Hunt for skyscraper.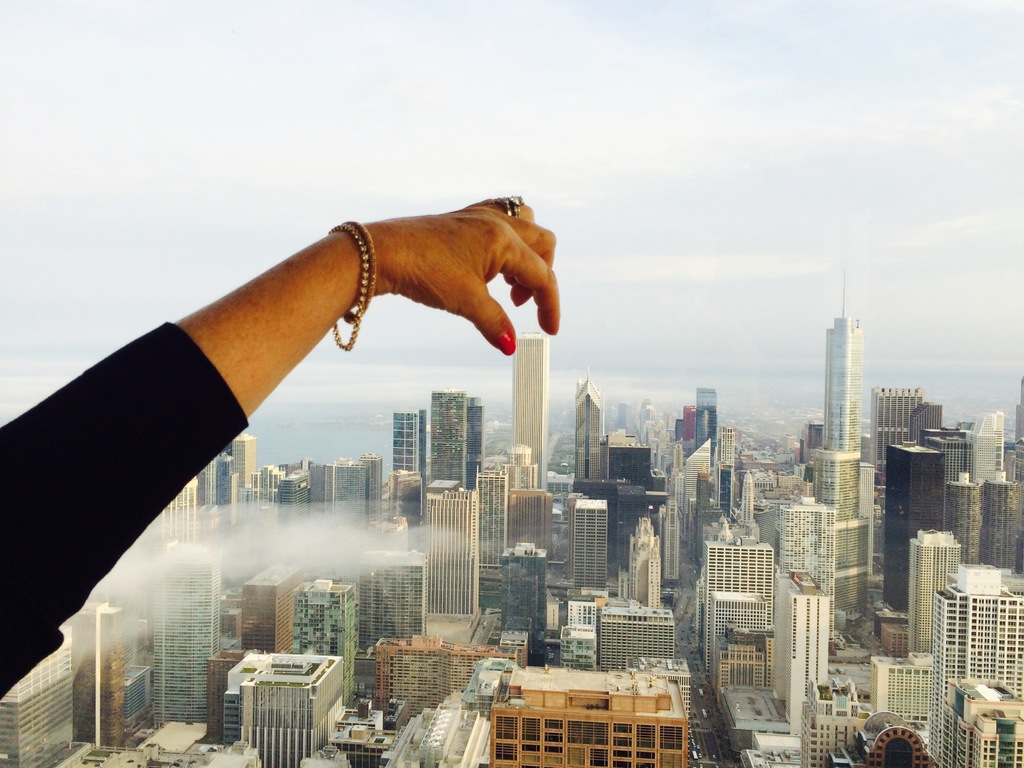
Hunted down at box(297, 580, 358, 707).
